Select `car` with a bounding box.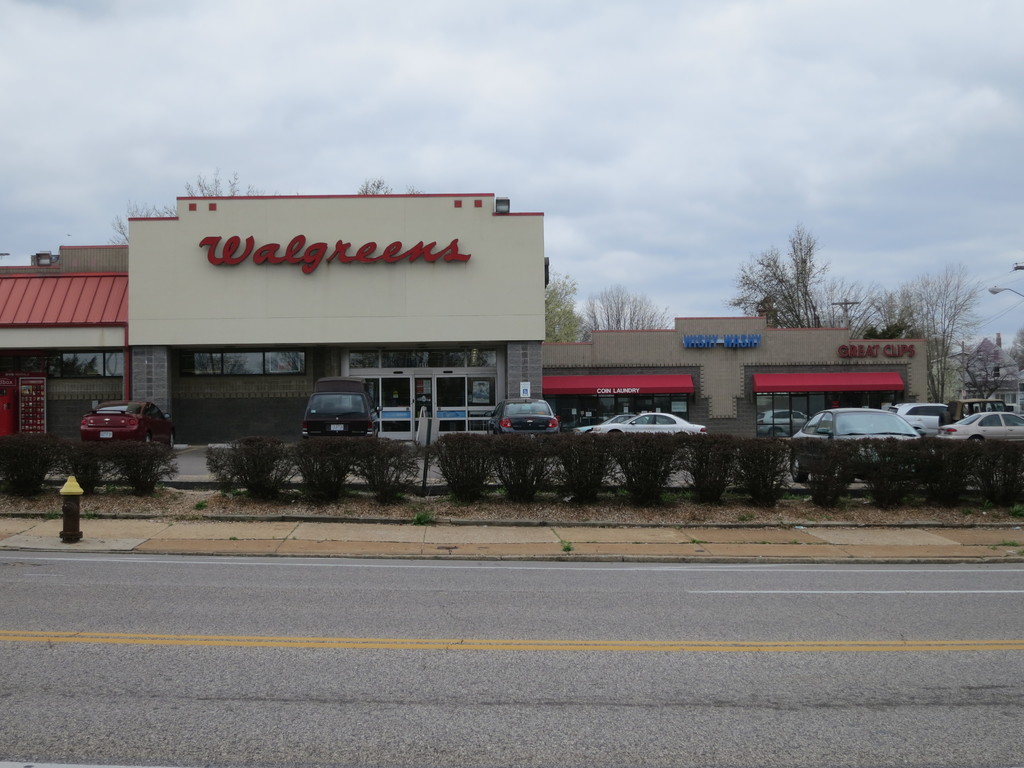
locate(757, 406, 809, 430).
